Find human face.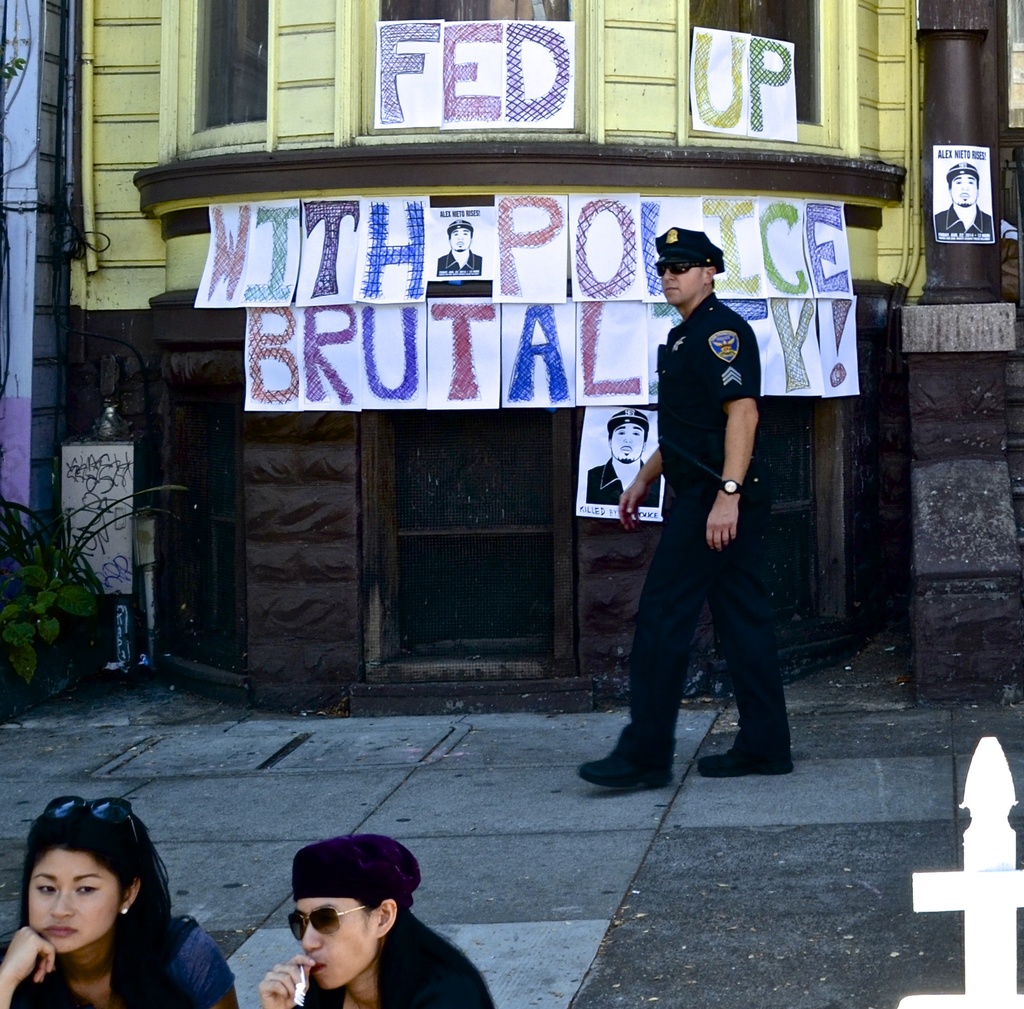
Rect(609, 418, 647, 459).
